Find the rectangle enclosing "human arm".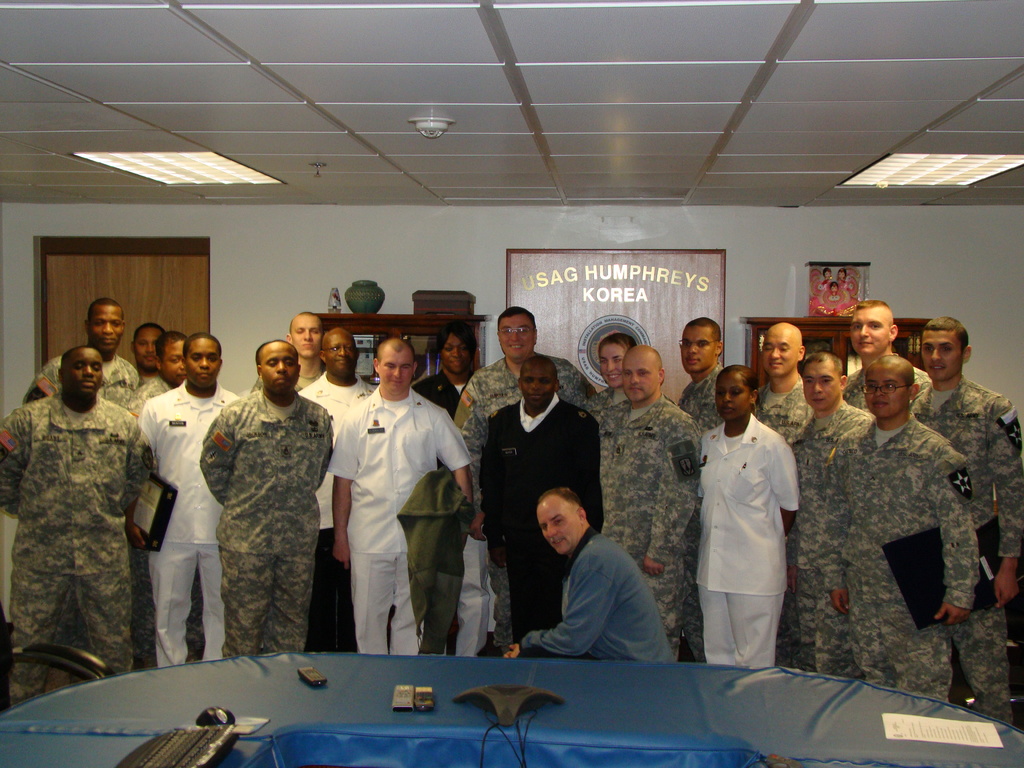
(x1=125, y1=422, x2=149, y2=511).
